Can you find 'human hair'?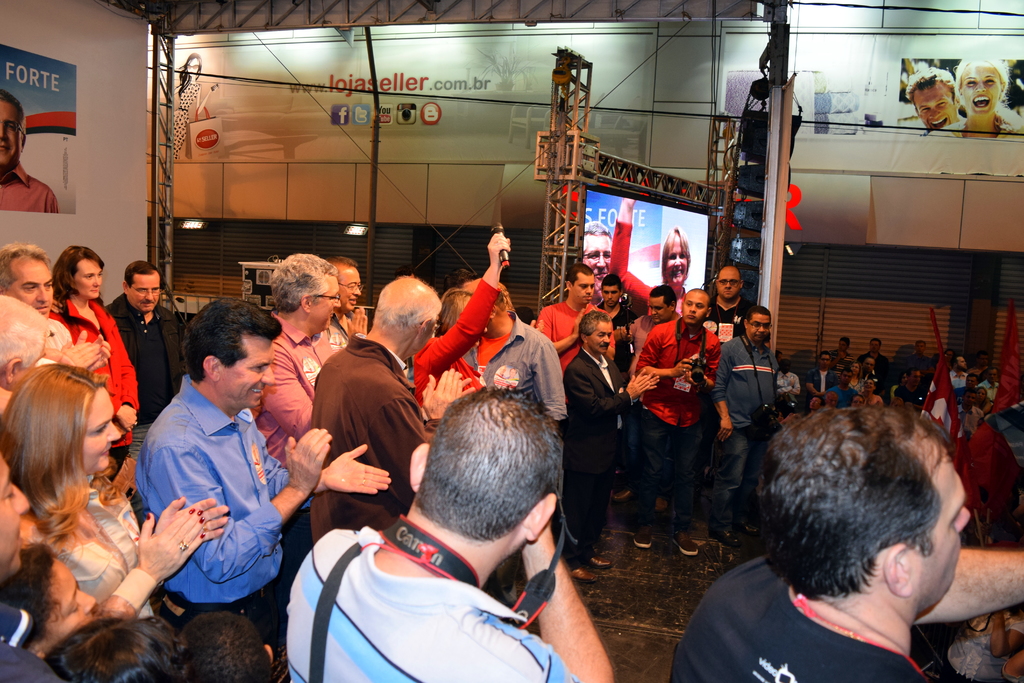
Yes, bounding box: left=123, top=259, right=159, bottom=290.
